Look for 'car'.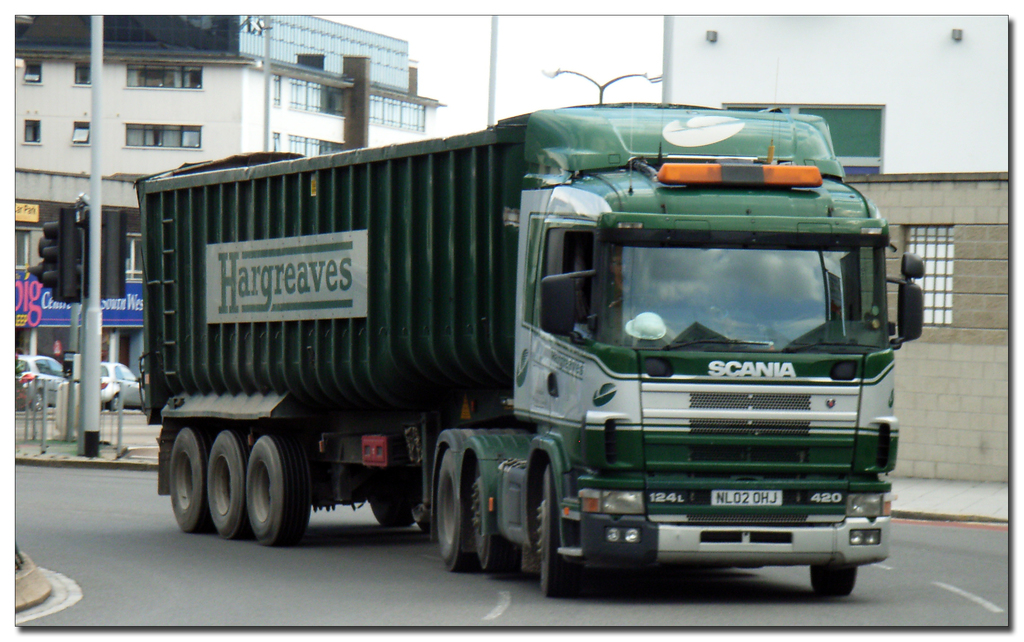
Found: [left=10, top=354, right=69, bottom=412].
